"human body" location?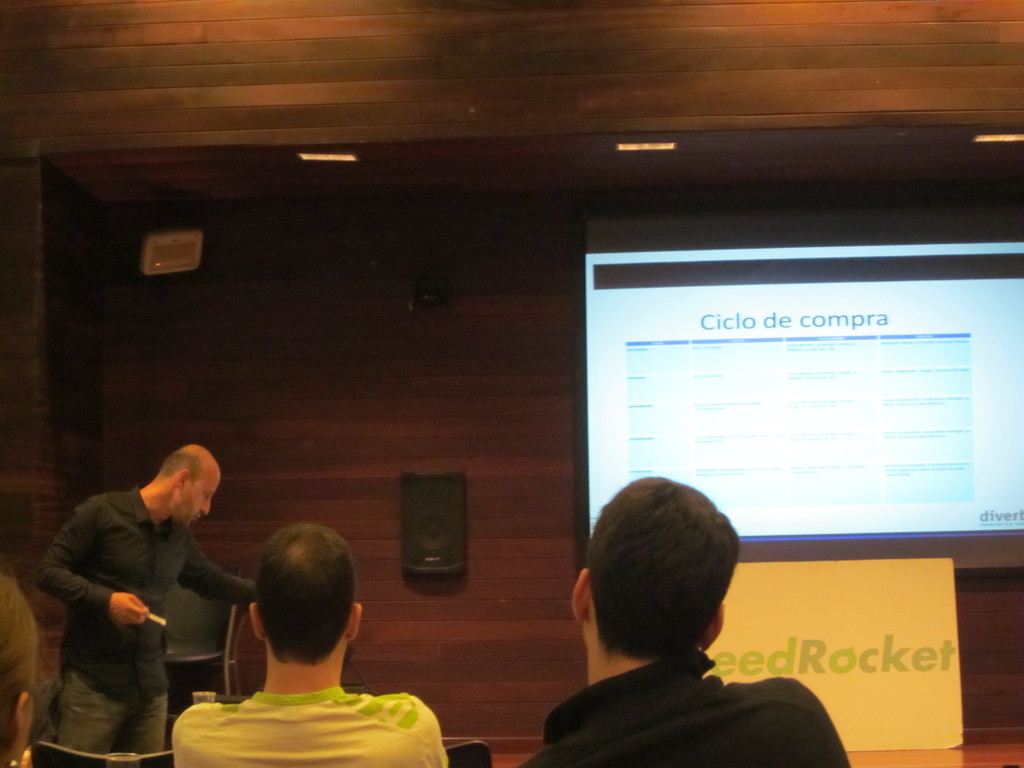
35/426/276/762
